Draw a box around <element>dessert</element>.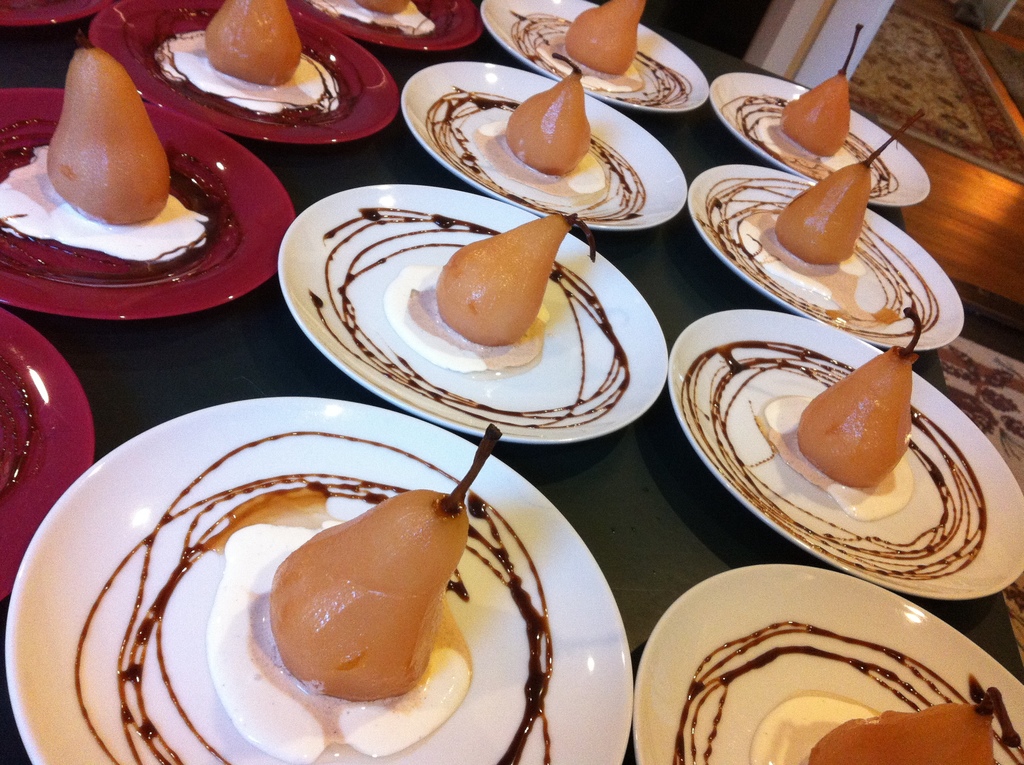
<box>309,216,637,434</box>.
